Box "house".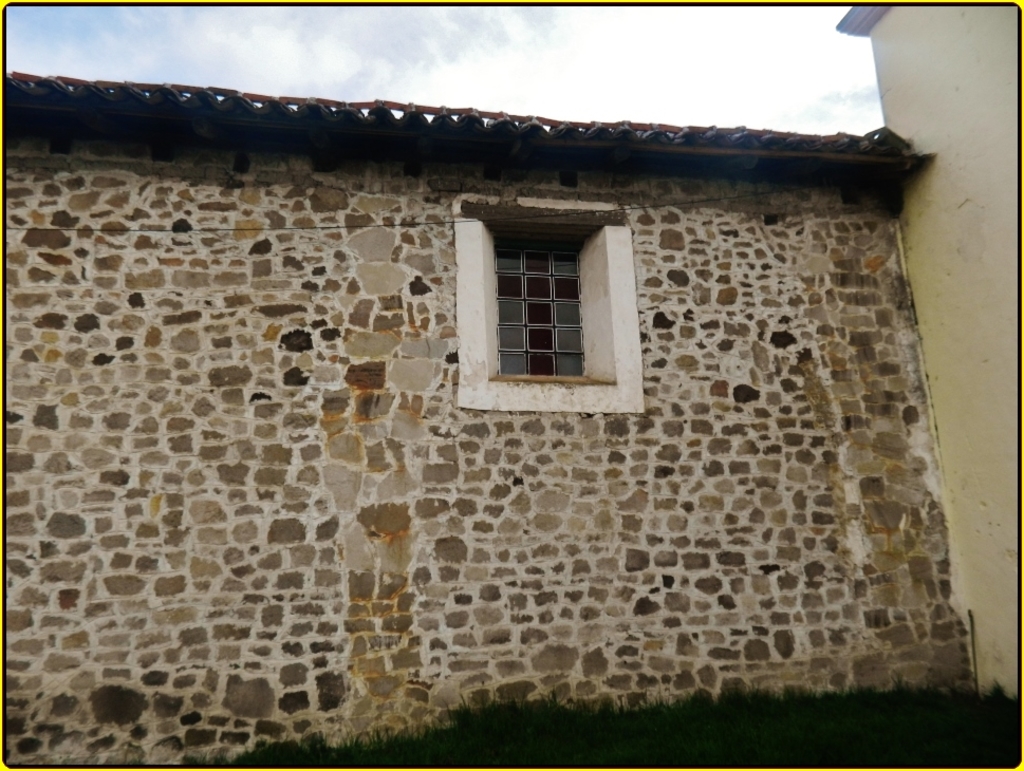
bbox(5, 3, 1017, 767).
